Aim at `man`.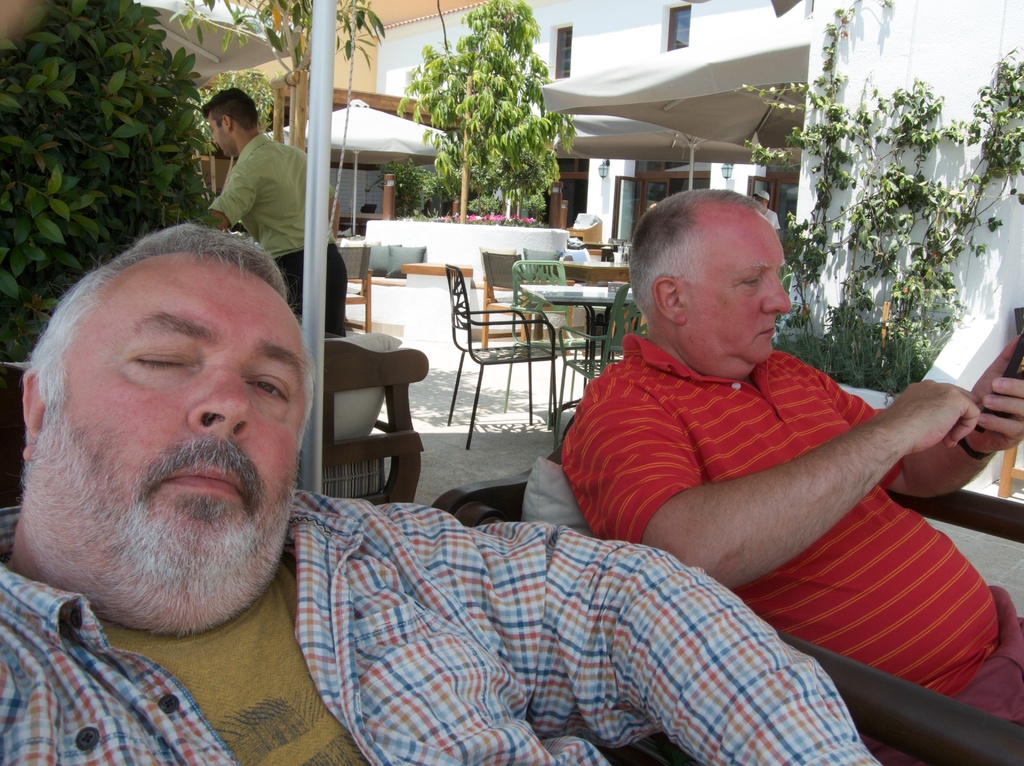
Aimed at (x1=186, y1=70, x2=358, y2=334).
